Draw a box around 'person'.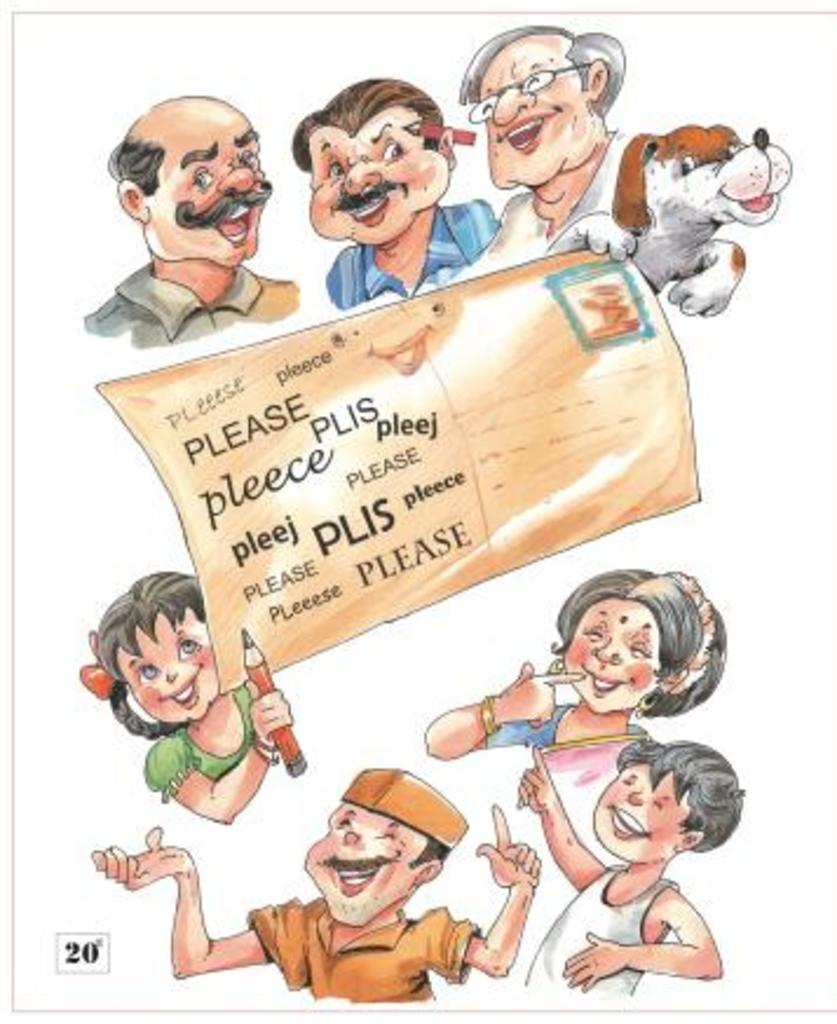
(422, 567, 724, 794).
